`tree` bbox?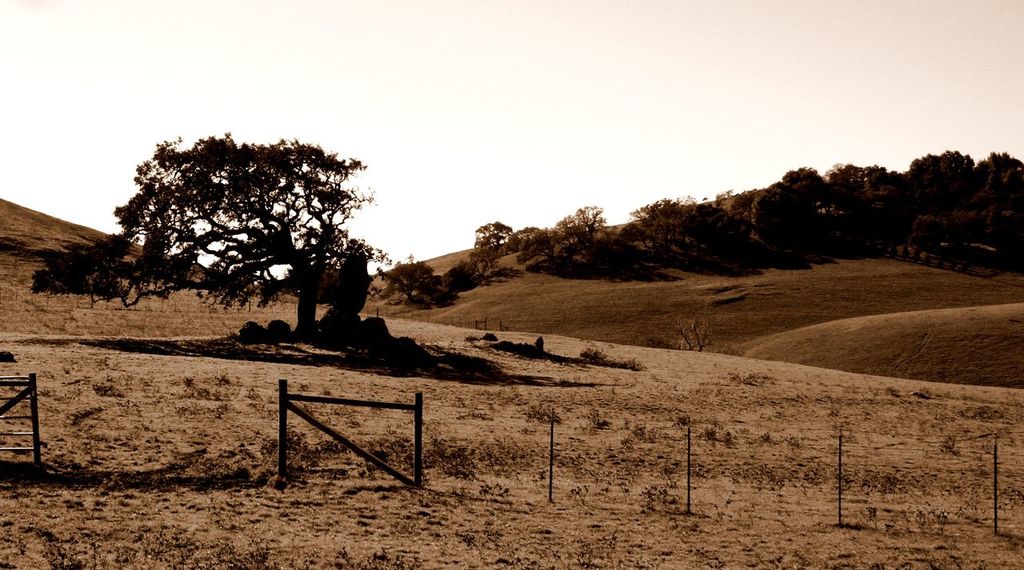
region(826, 161, 878, 216)
